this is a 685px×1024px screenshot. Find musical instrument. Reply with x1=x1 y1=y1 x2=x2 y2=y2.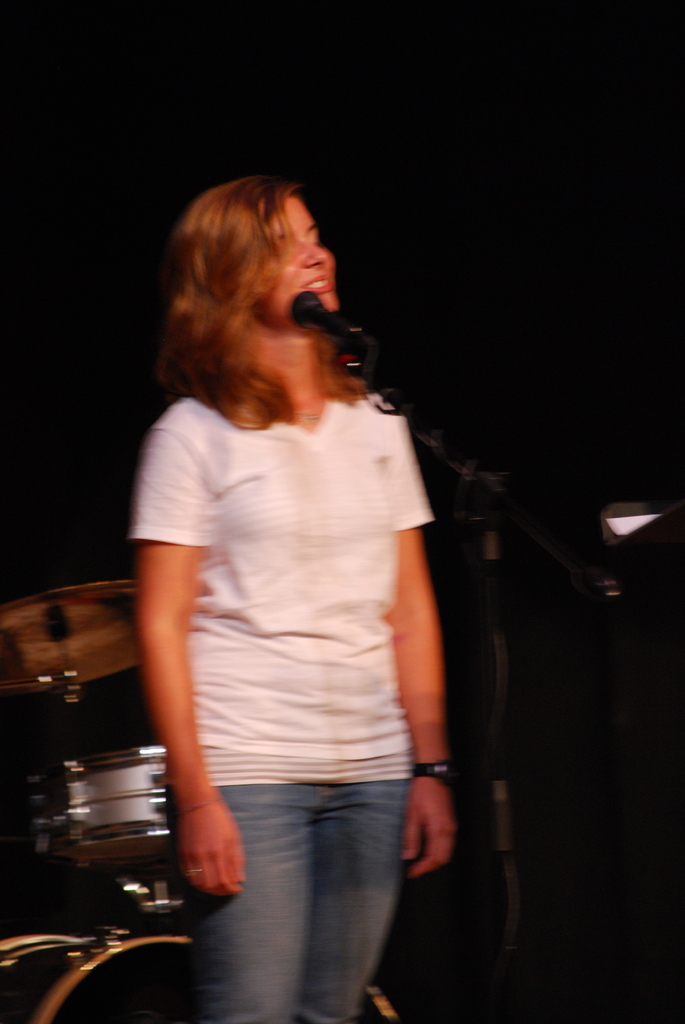
x1=0 y1=932 x2=219 y2=1023.
